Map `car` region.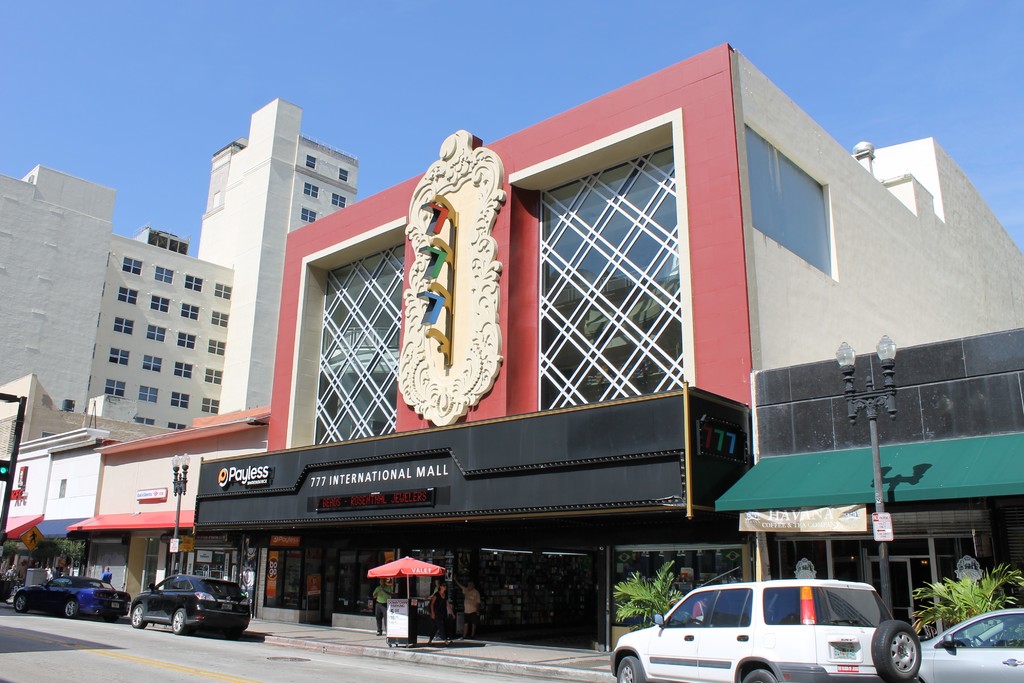
Mapped to x1=628 y1=577 x2=924 y2=676.
